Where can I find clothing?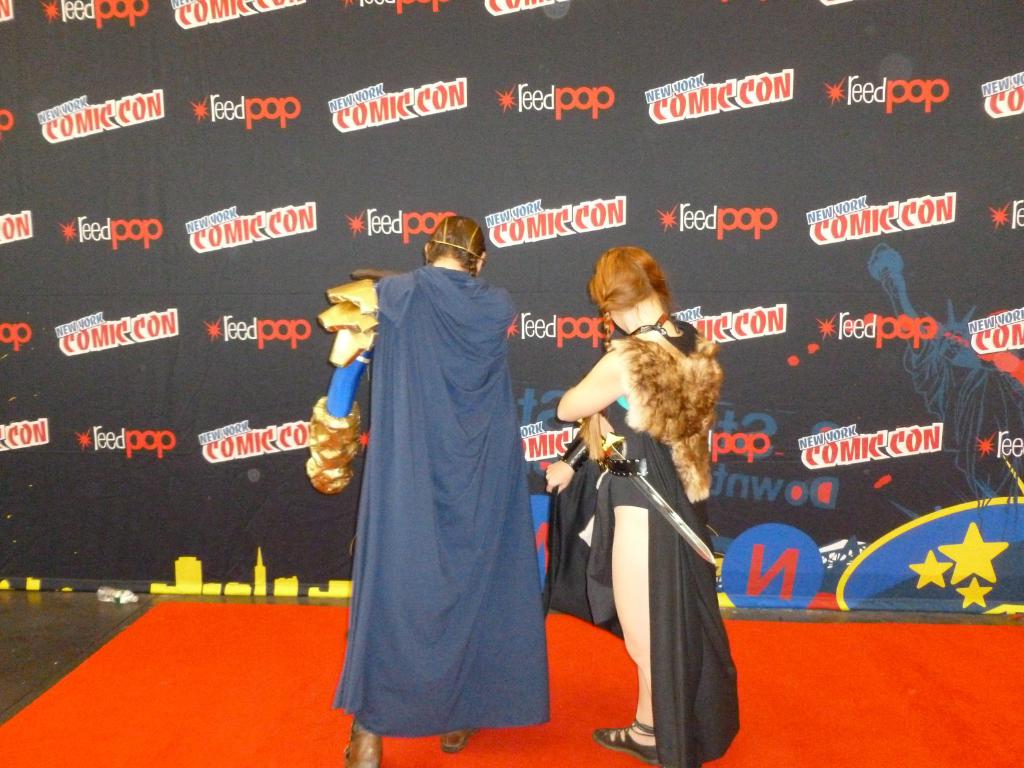
You can find it at [595,327,736,767].
